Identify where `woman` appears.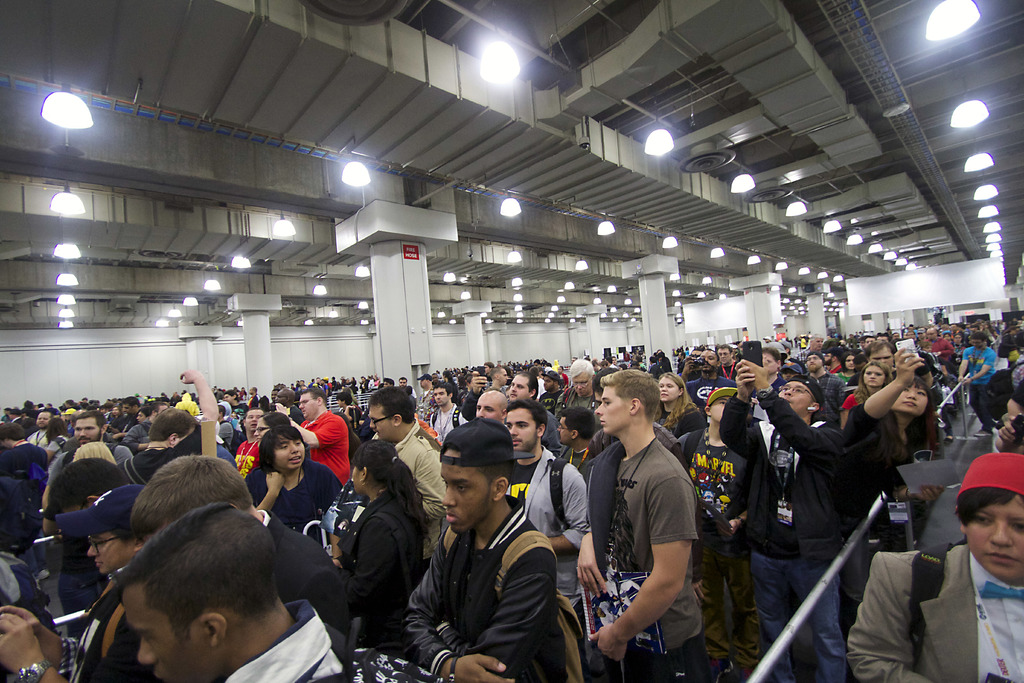
Appears at 837 347 941 638.
